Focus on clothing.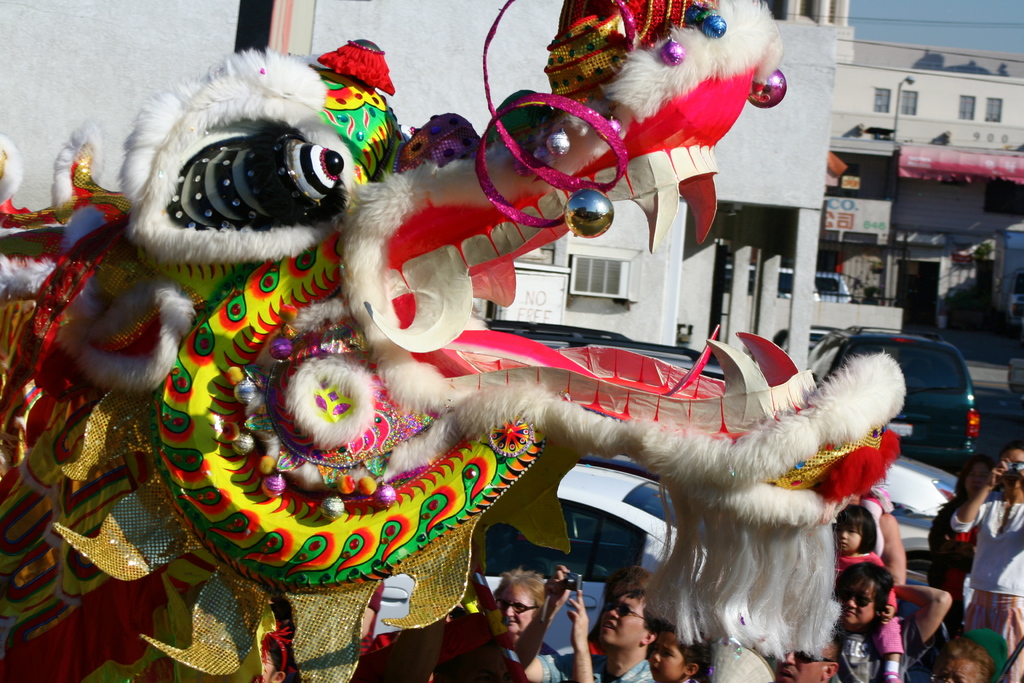
Focused at x1=536, y1=656, x2=656, y2=682.
